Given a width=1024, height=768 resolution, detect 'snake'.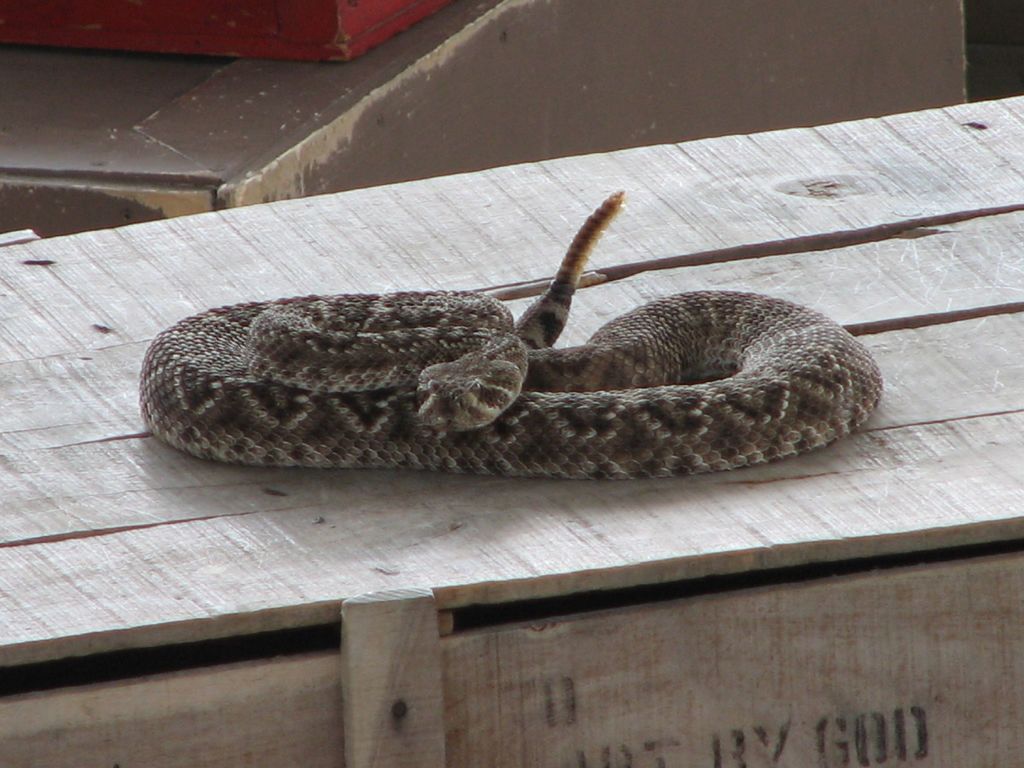
(136,186,884,479).
